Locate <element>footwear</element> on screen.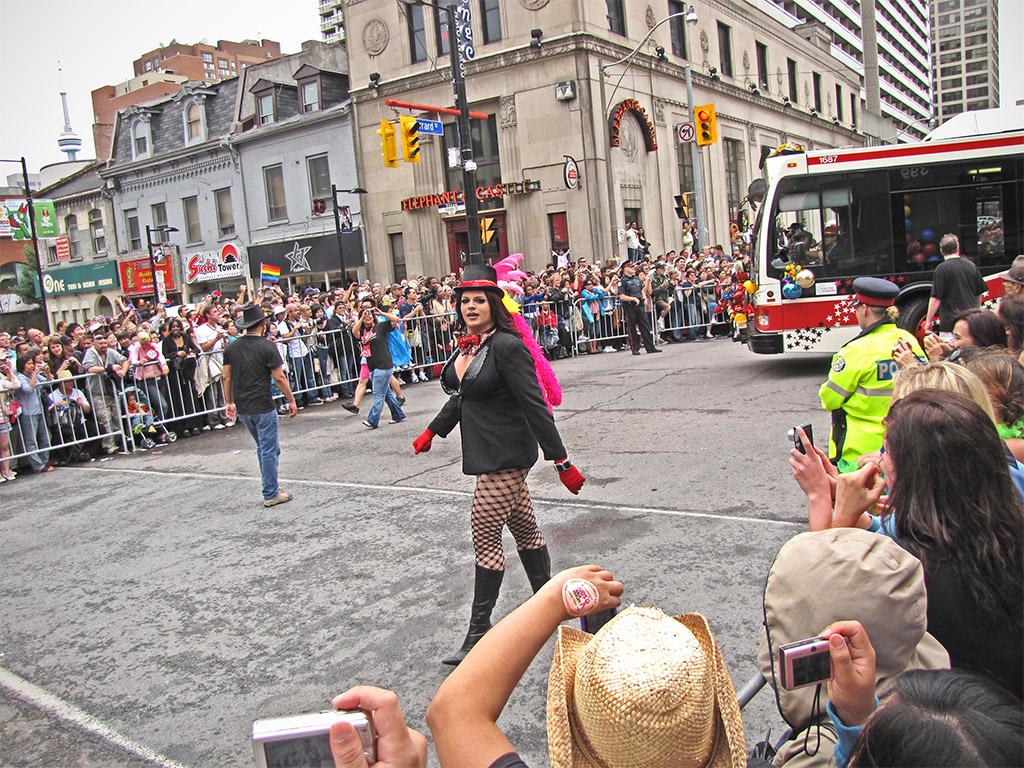
On screen at region(180, 430, 191, 437).
